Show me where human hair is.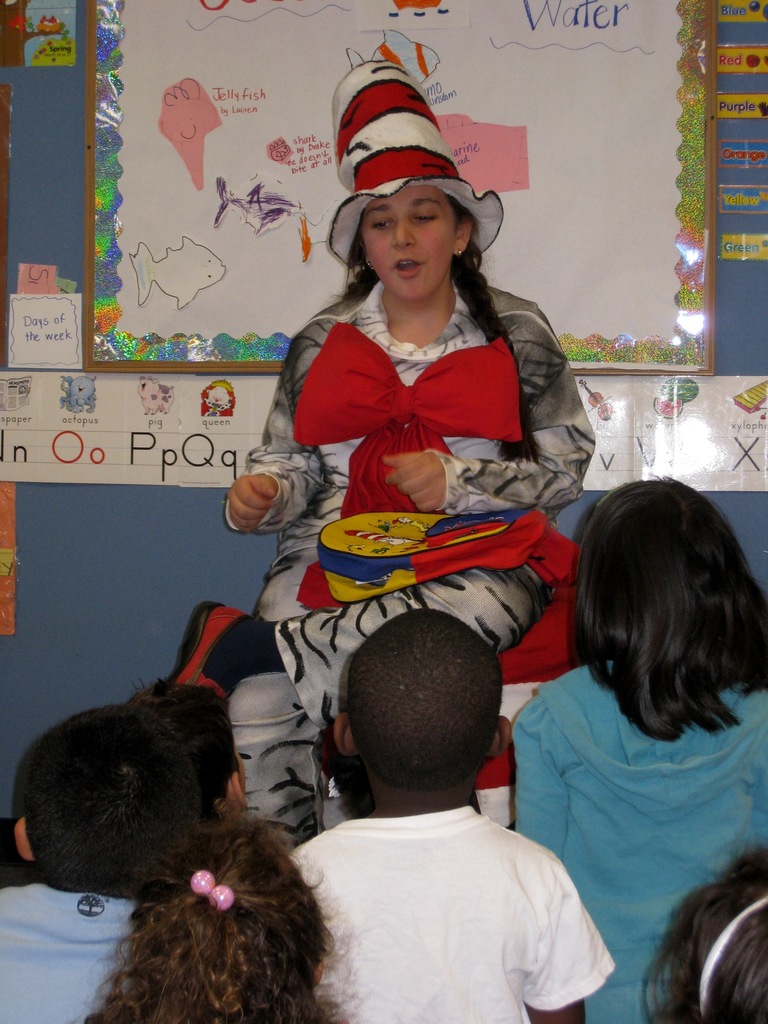
human hair is at Rect(644, 841, 767, 1021).
